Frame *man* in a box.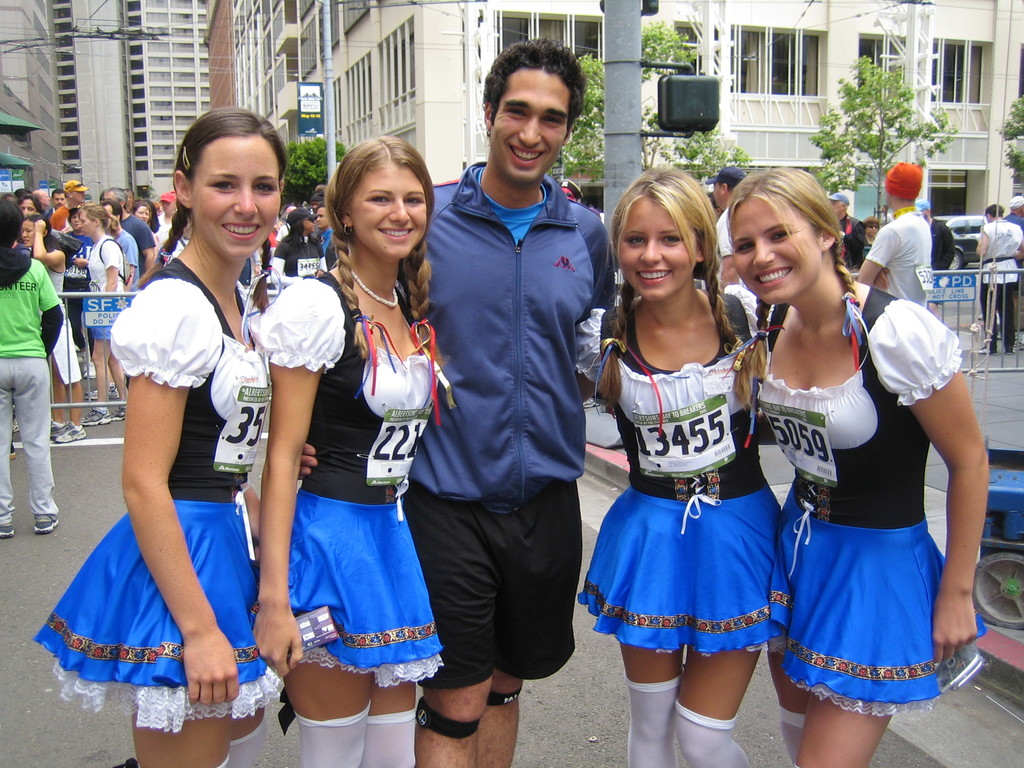
Rect(705, 161, 749, 285).
